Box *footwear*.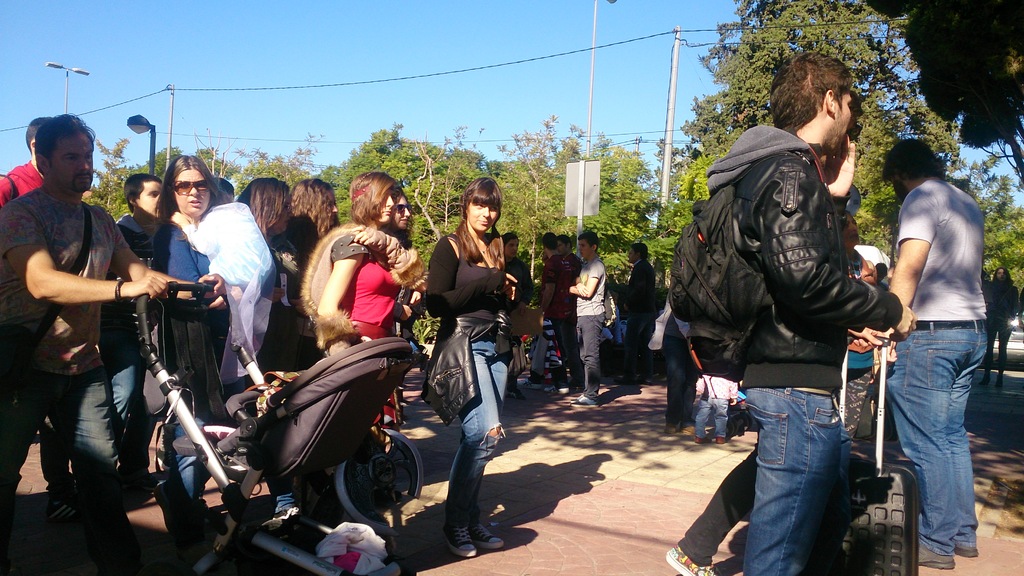
{"x1": 524, "y1": 376, "x2": 539, "y2": 388}.
